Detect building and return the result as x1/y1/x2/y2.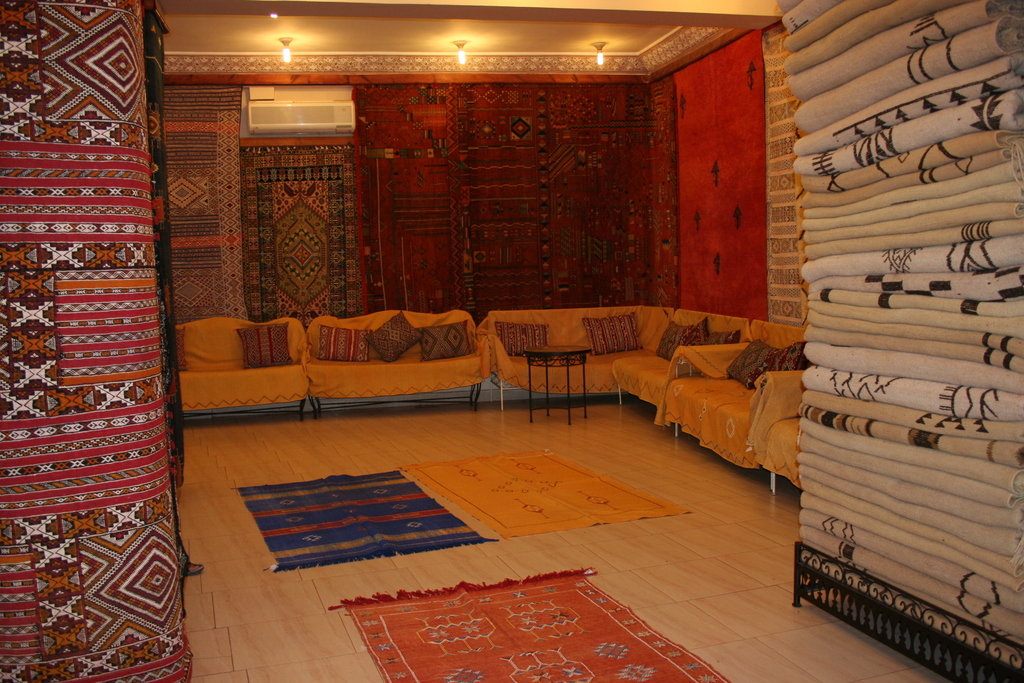
0/0/1023/682.
